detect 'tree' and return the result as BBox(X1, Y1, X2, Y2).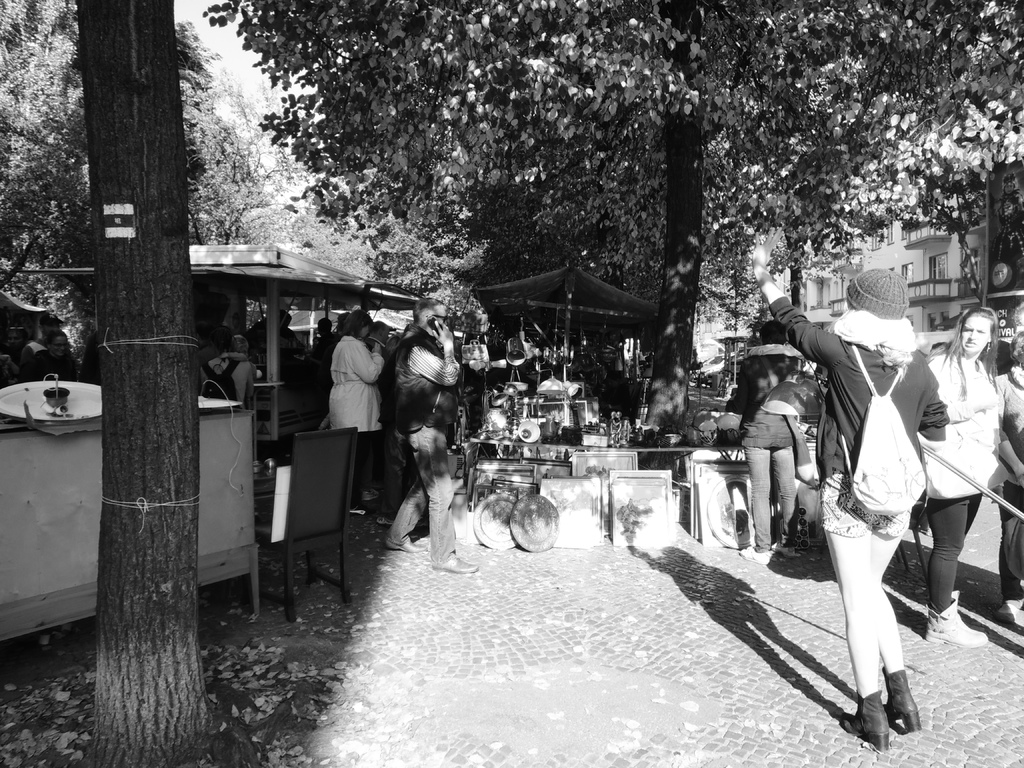
BBox(489, 71, 763, 367).
